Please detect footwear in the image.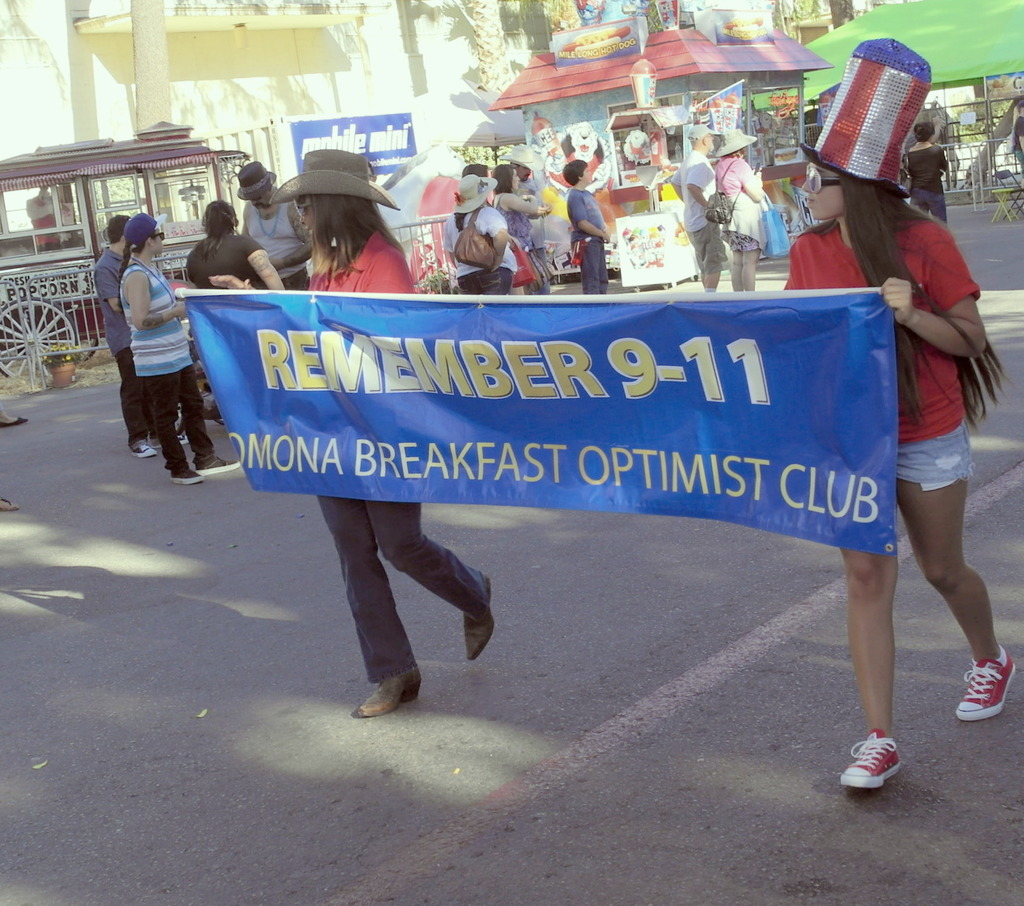
(171, 467, 194, 482).
